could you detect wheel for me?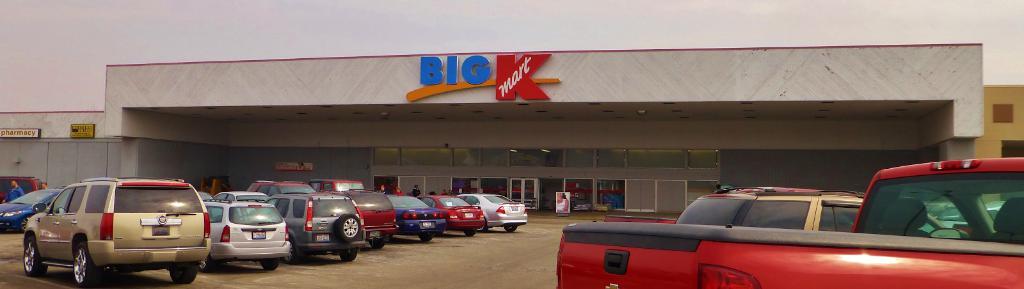
Detection result: detection(504, 223, 515, 232).
